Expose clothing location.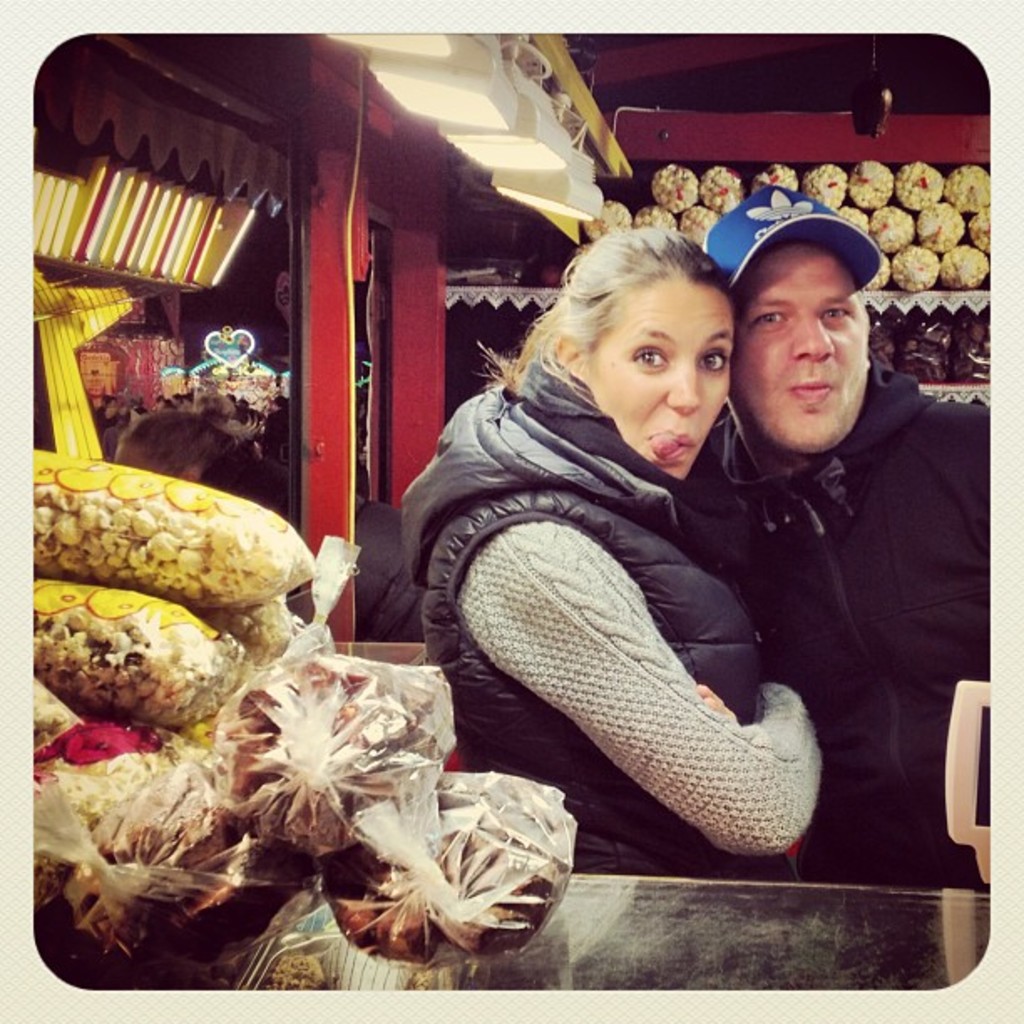
Exposed at [x1=611, y1=288, x2=974, y2=885].
